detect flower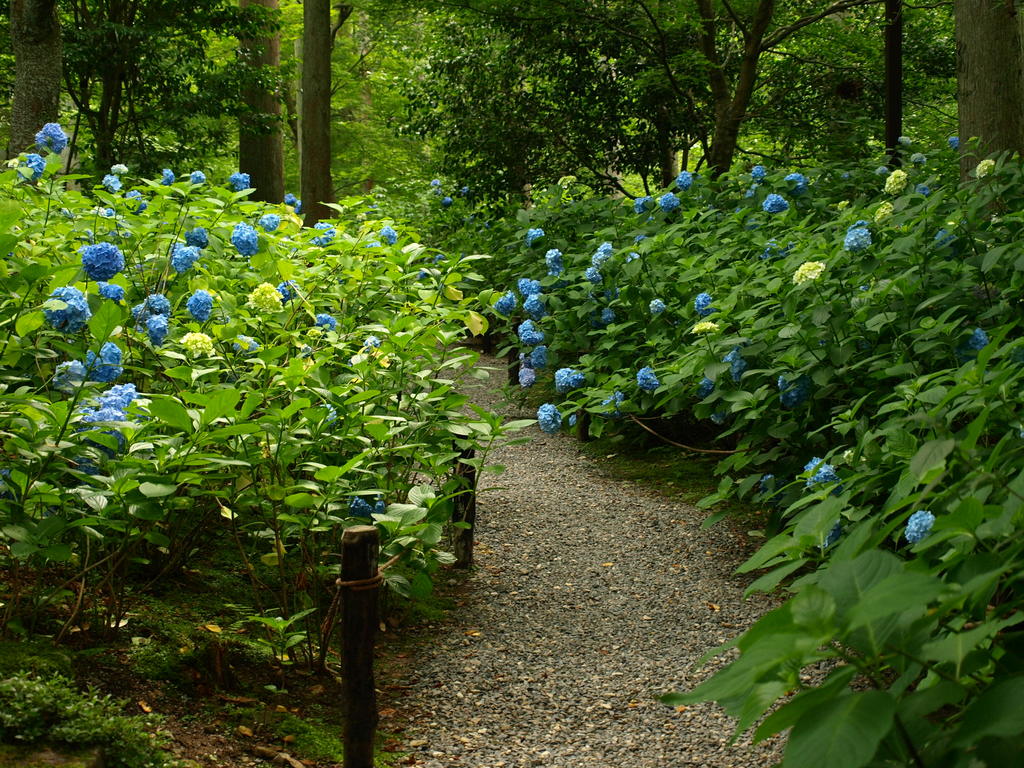
[x1=774, y1=363, x2=806, y2=408]
